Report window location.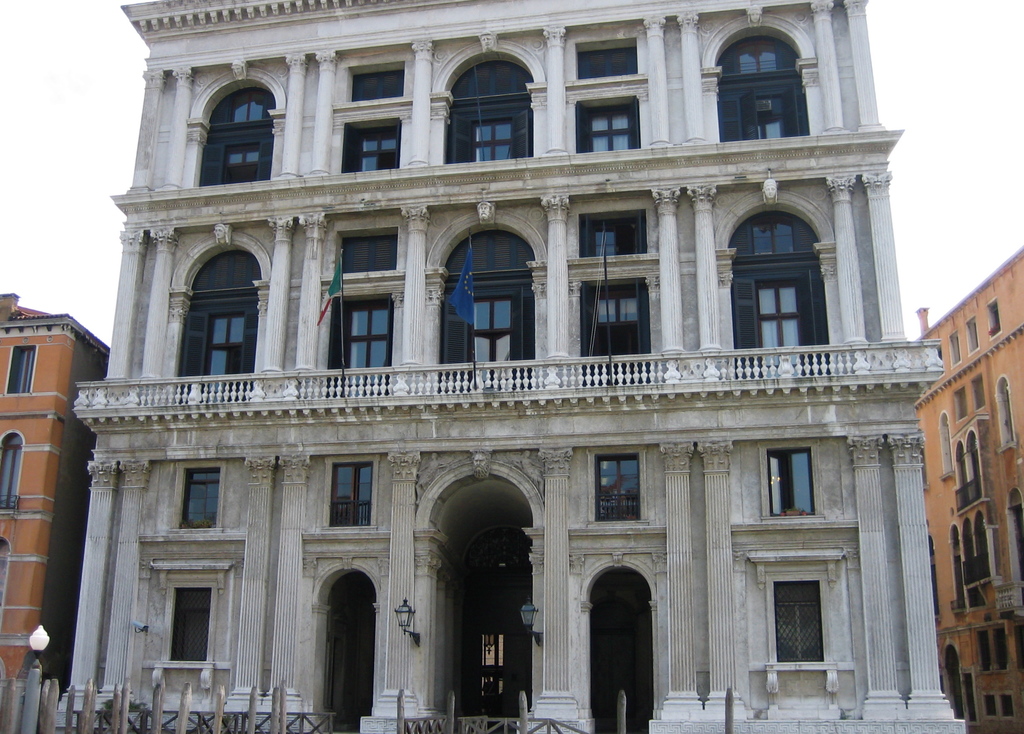
Report: x1=771, y1=583, x2=824, y2=666.
